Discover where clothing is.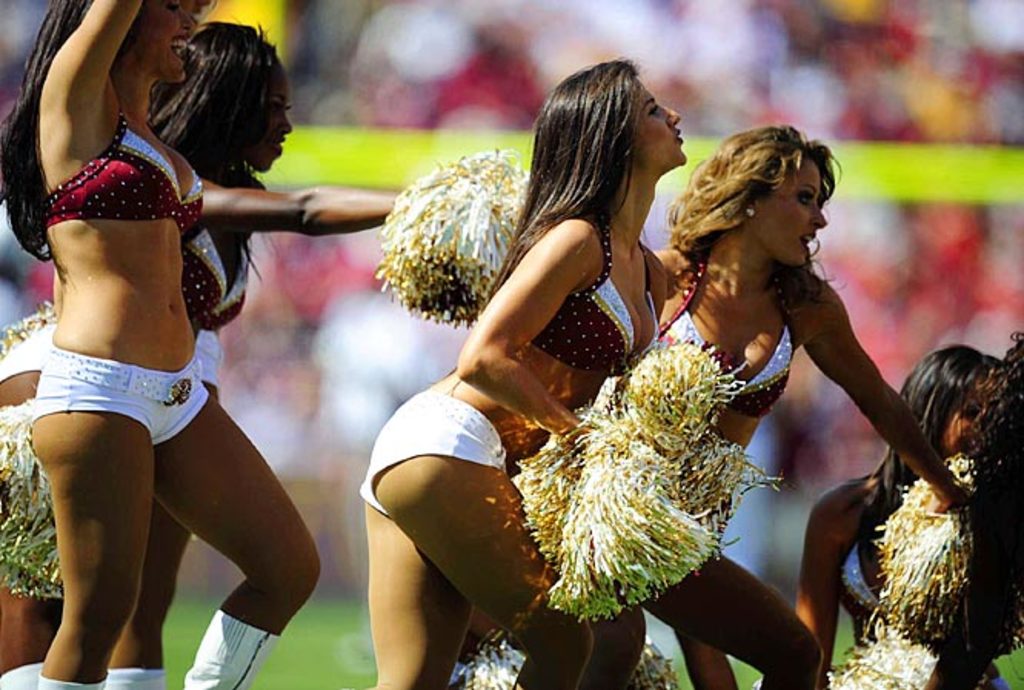
Discovered at (367,181,666,535).
